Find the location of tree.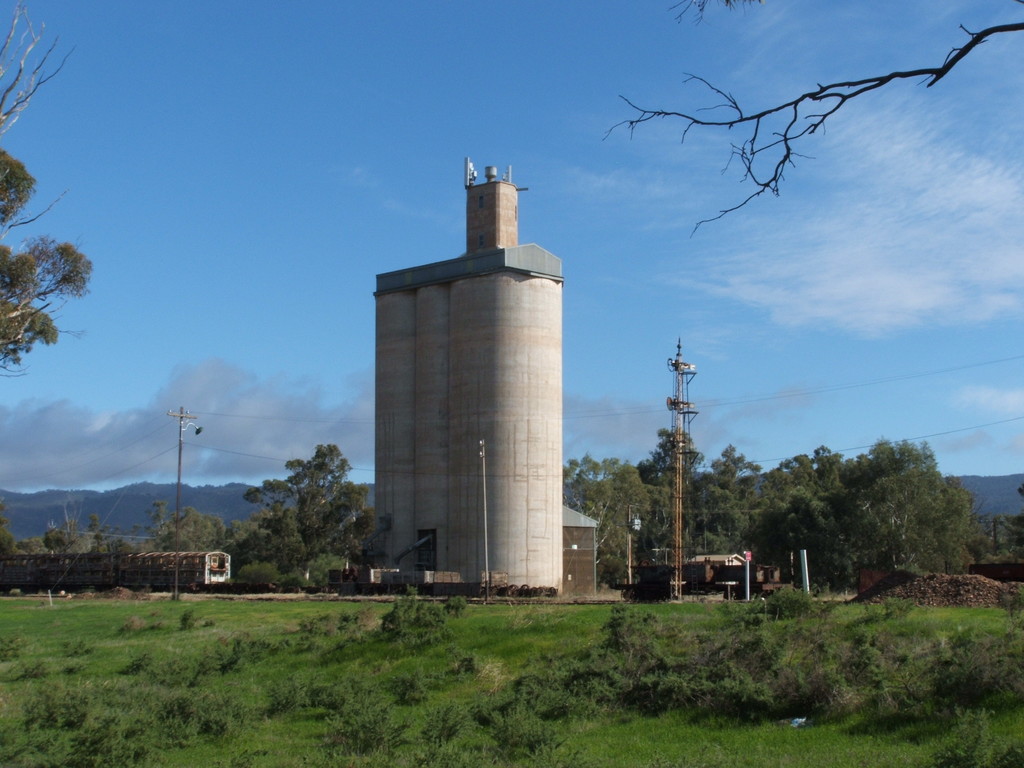
Location: select_region(242, 438, 375, 565).
